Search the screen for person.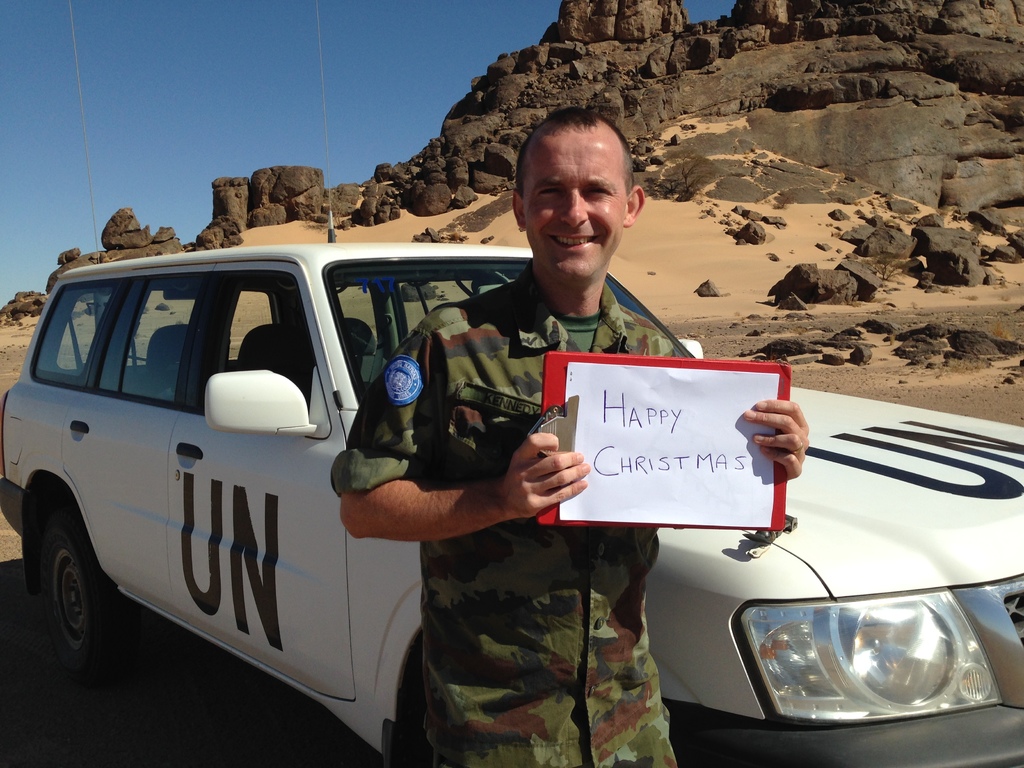
Found at locate(403, 174, 689, 721).
